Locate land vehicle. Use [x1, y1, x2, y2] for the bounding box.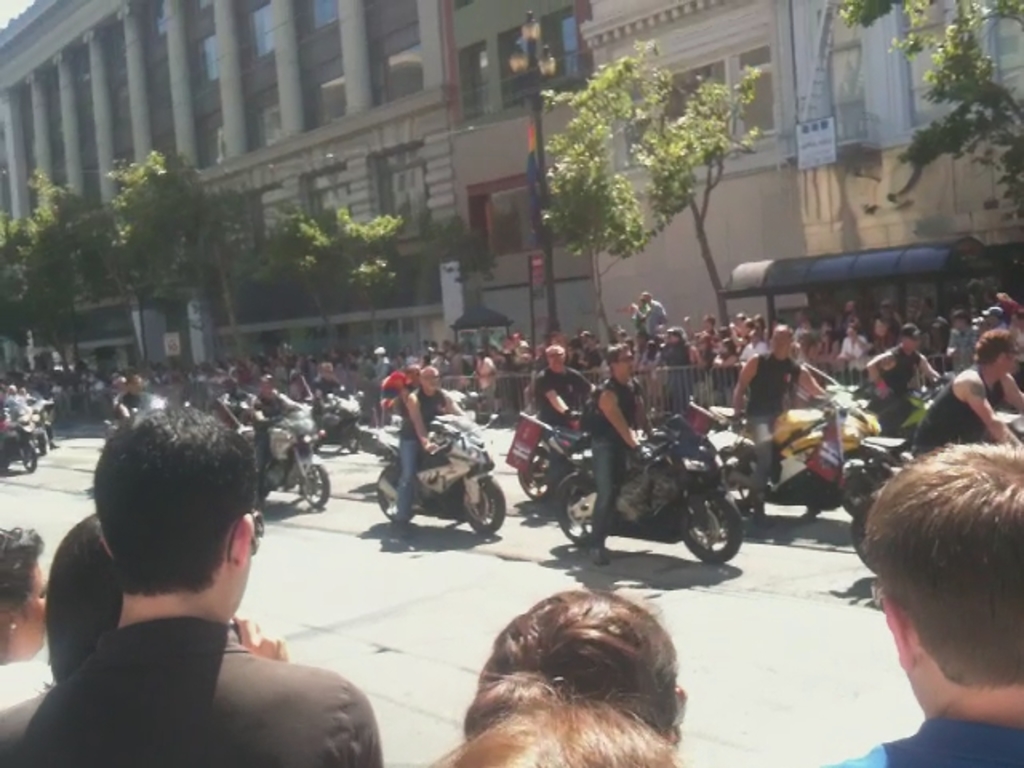
[837, 366, 962, 456].
